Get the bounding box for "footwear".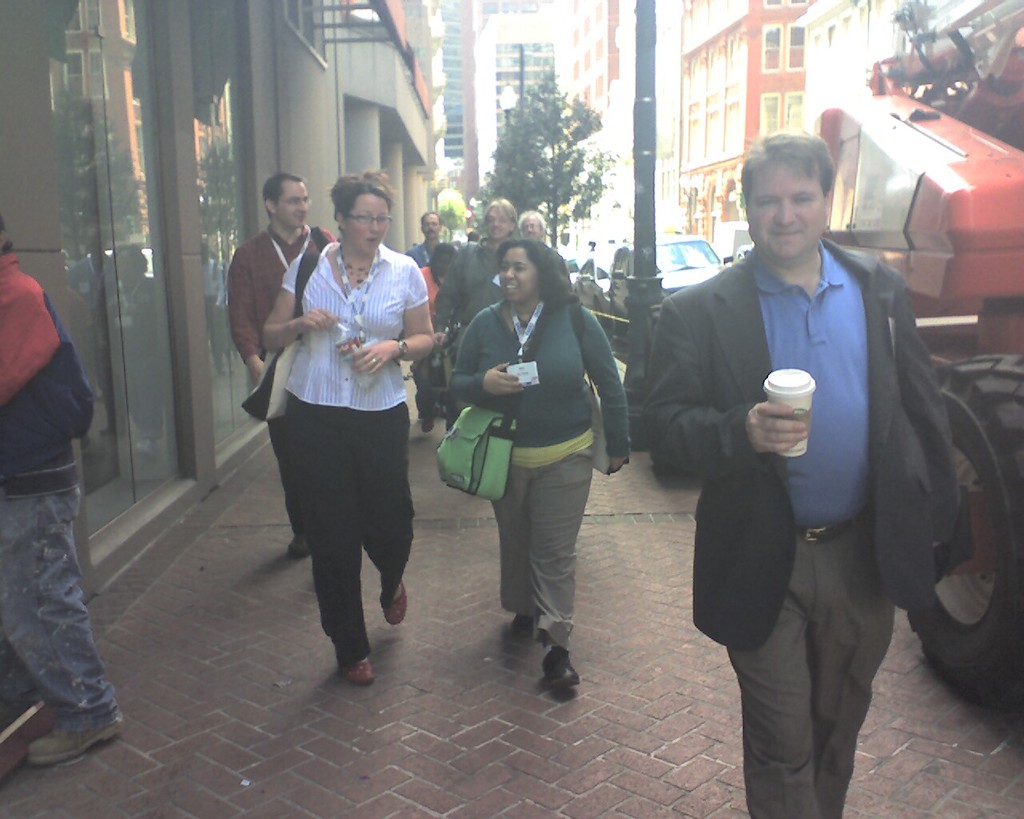
509, 609, 538, 635.
